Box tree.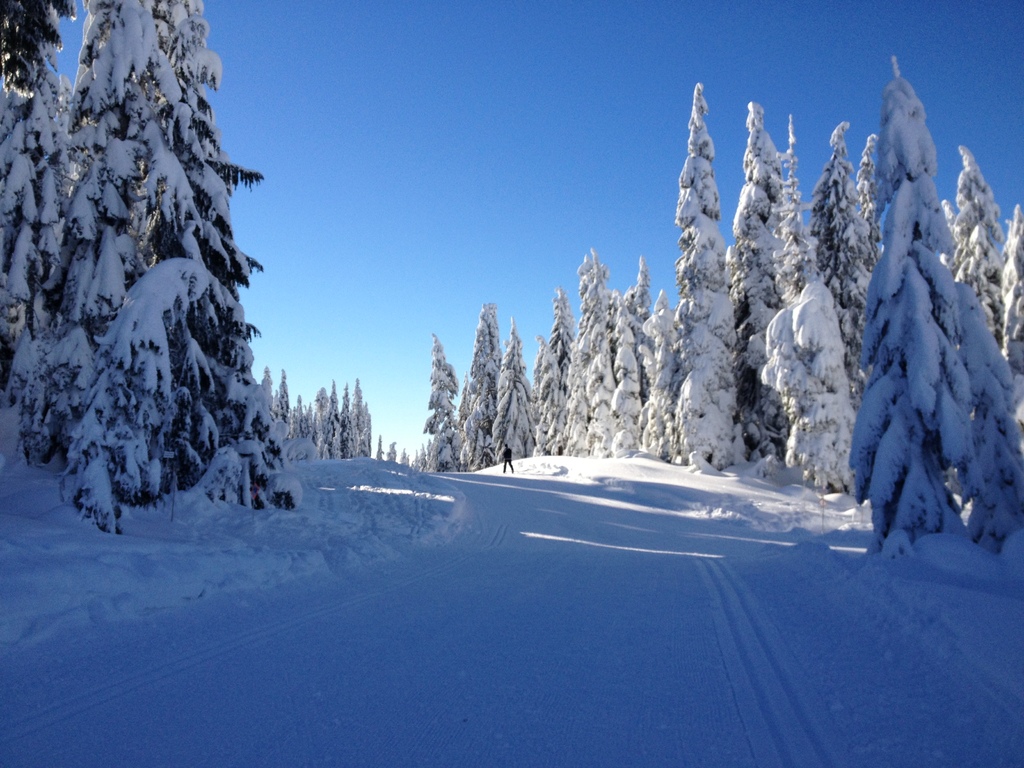
l=0, t=0, r=84, b=402.
